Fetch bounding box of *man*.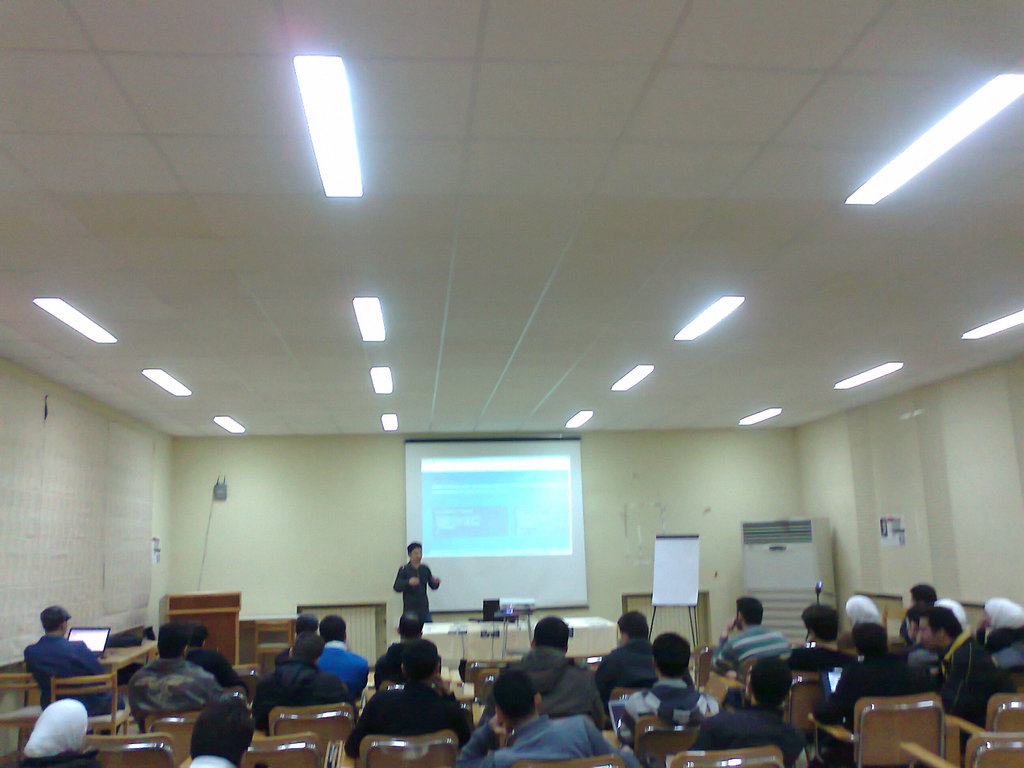
Bbox: x1=454 y1=671 x2=646 y2=767.
